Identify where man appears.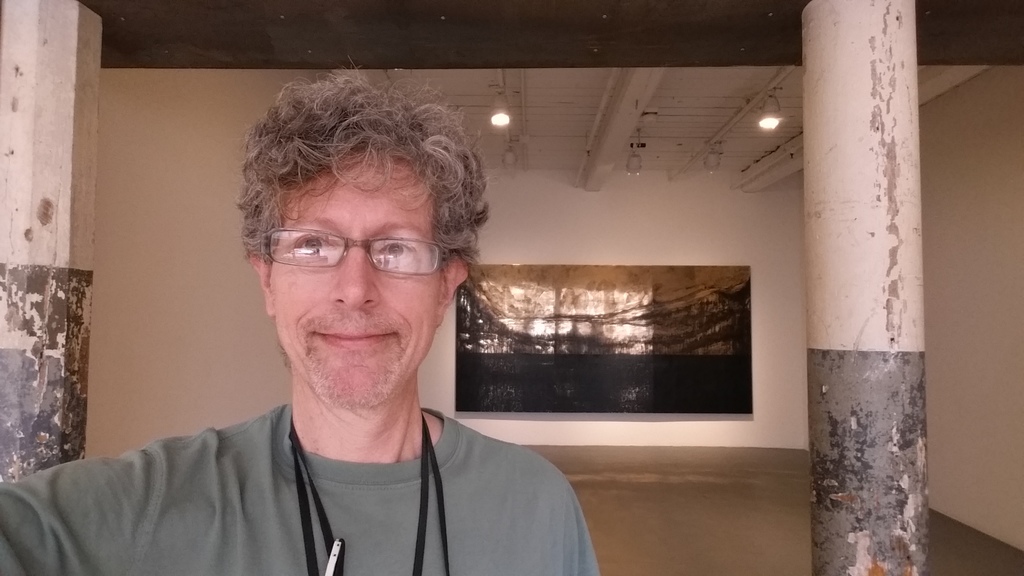
Appears at detection(31, 165, 611, 554).
